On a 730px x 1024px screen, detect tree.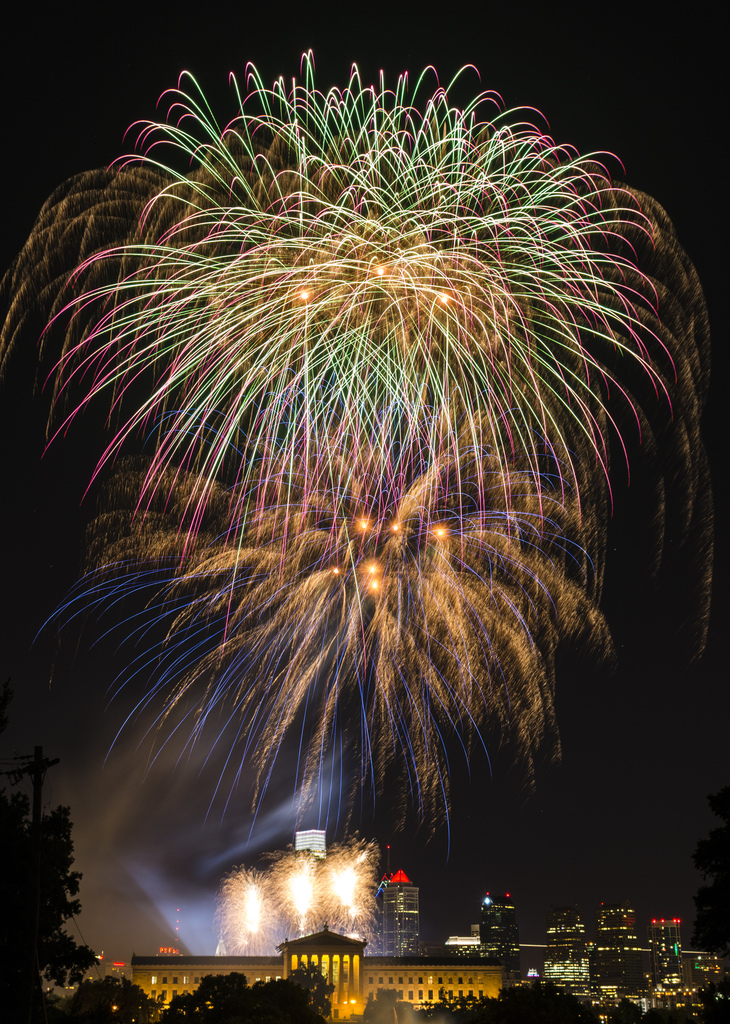
(456,976,587,1021).
